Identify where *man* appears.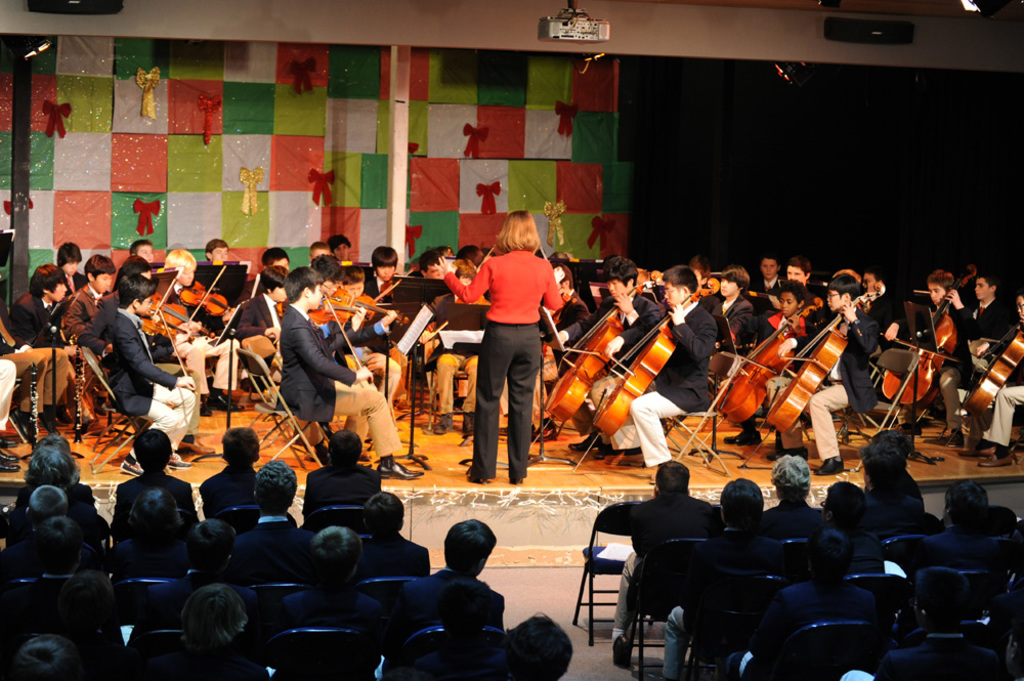
Appears at BBox(4, 518, 104, 585).
